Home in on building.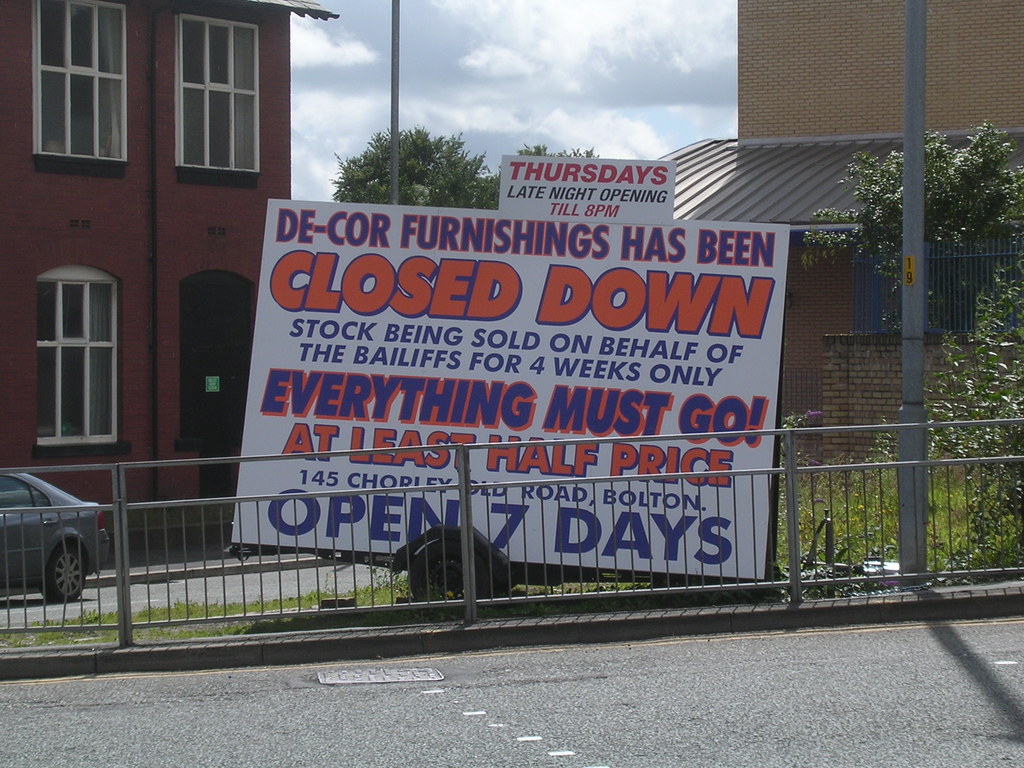
Homed in at (left=0, top=0, right=332, bottom=569).
